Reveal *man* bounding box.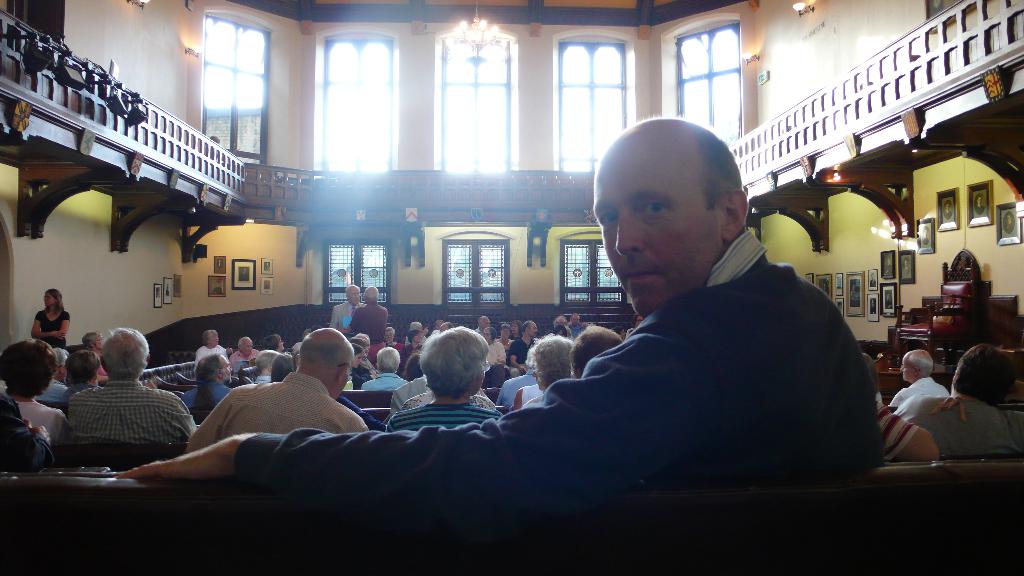
Revealed: x1=884, y1=256, x2=892, y2=273.
